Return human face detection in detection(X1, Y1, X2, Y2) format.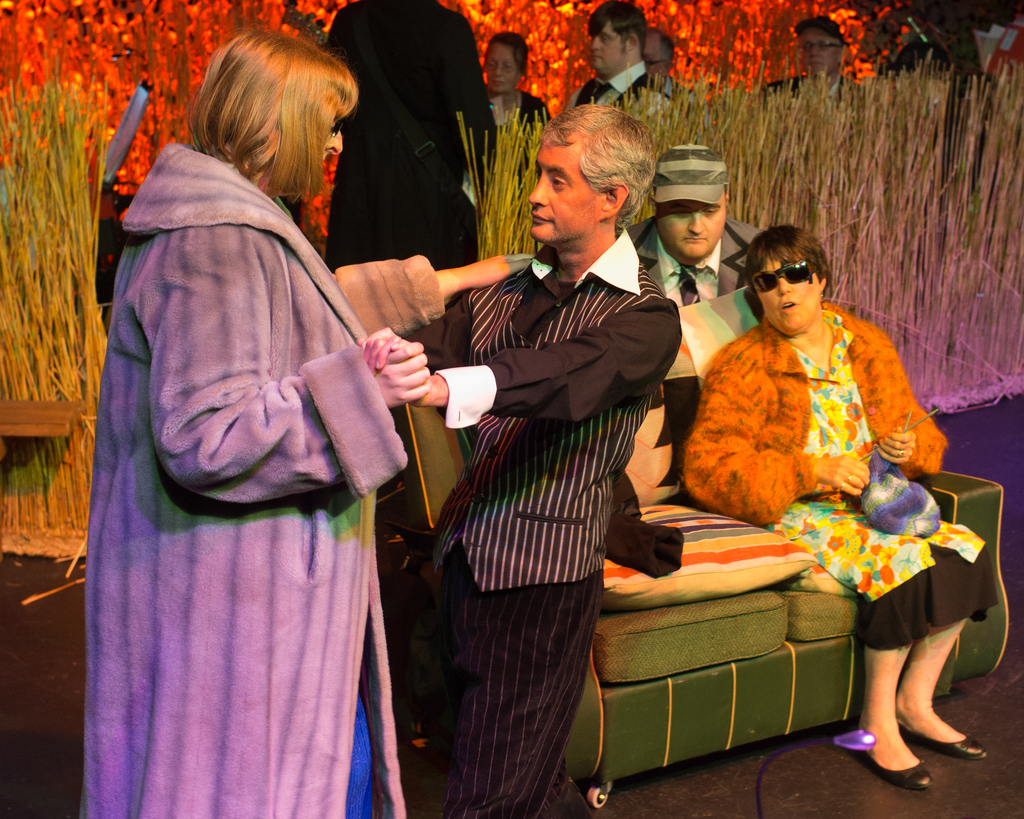
detection(655, 195, 723, 265).
